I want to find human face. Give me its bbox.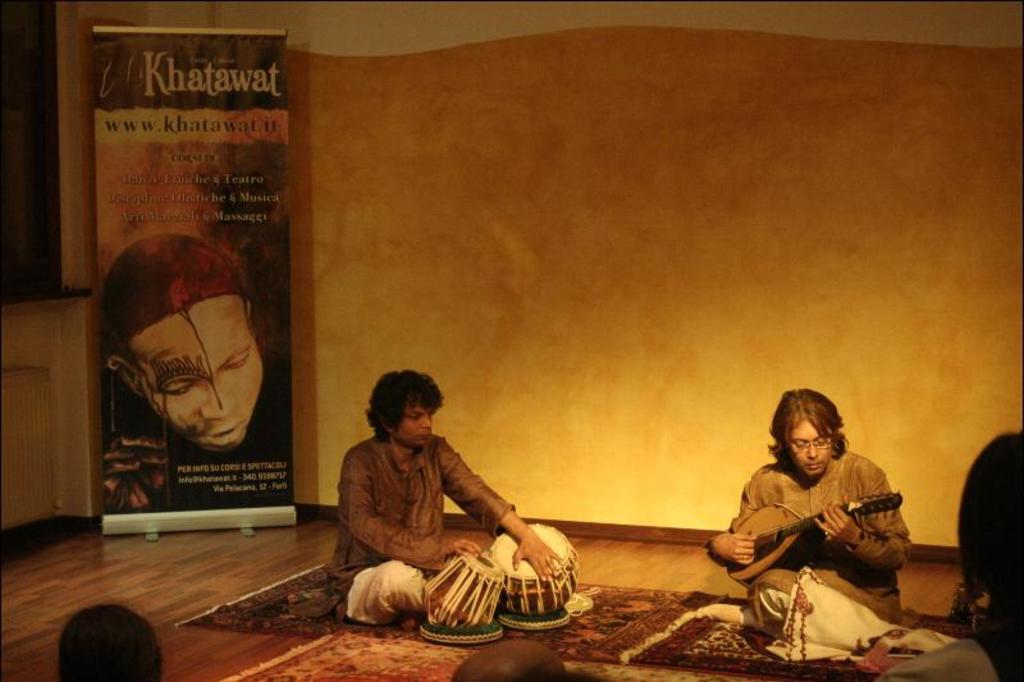
locate(127, 299, 262, 454).
